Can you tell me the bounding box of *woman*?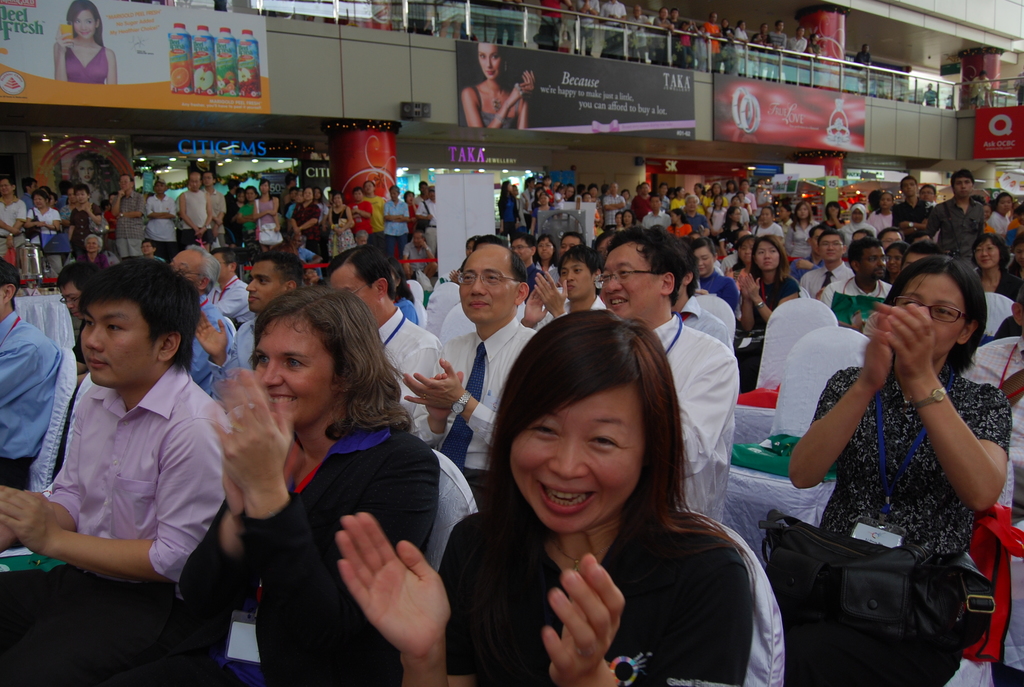
x1=232, y1=185, x2=259, y2=242.
